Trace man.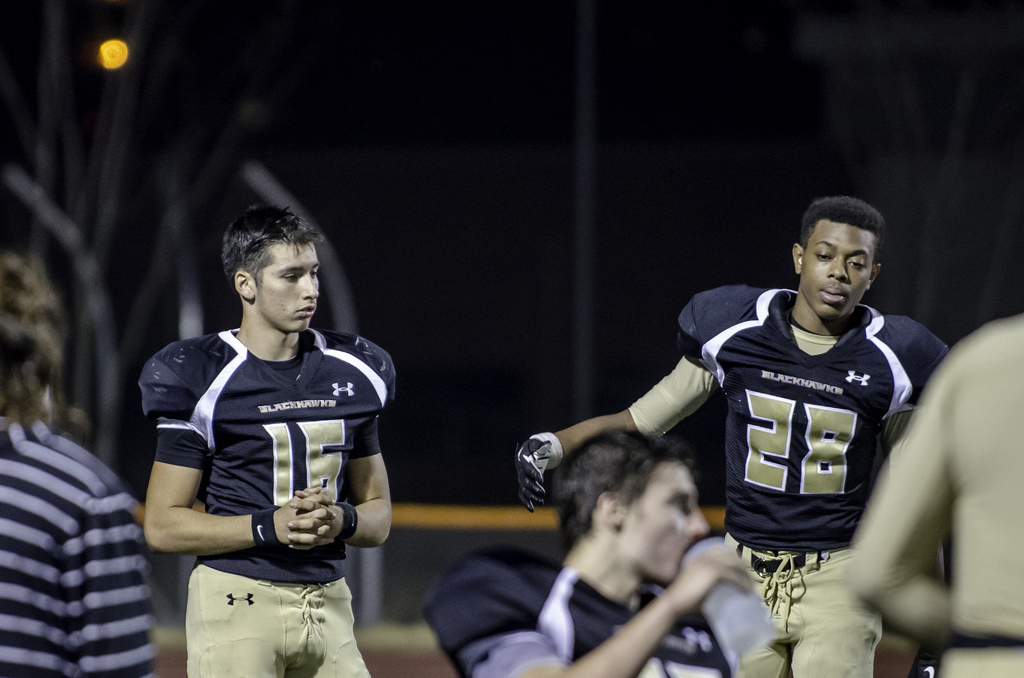
Traced to BBox(842, 314, 1023, 677).
